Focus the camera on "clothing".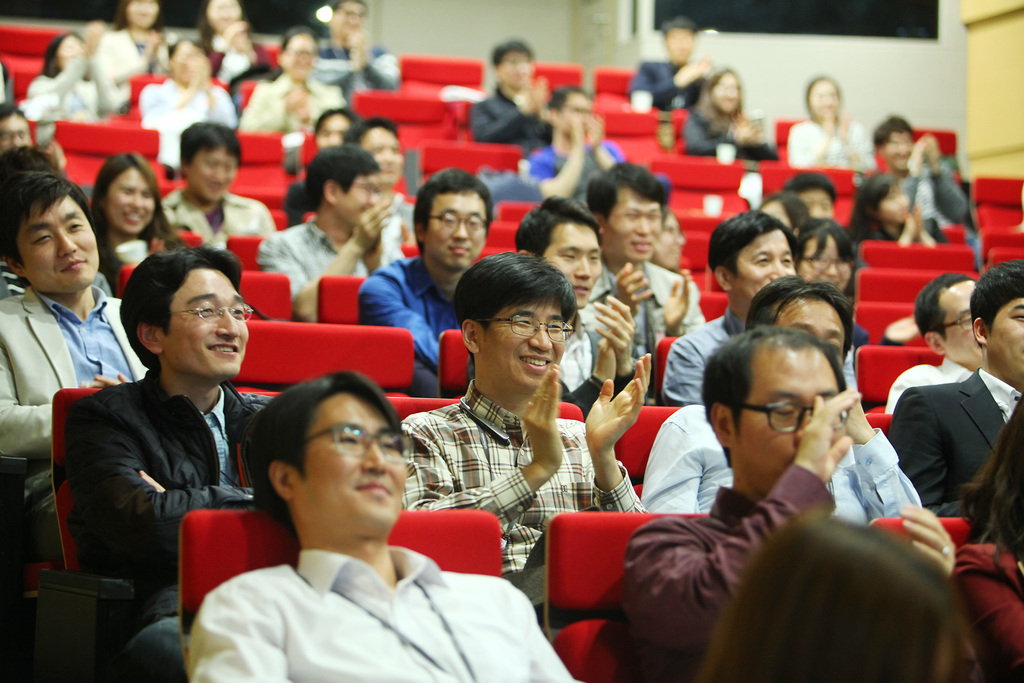
Focus region: [left=138, top=84, right=239, bottom=174].
